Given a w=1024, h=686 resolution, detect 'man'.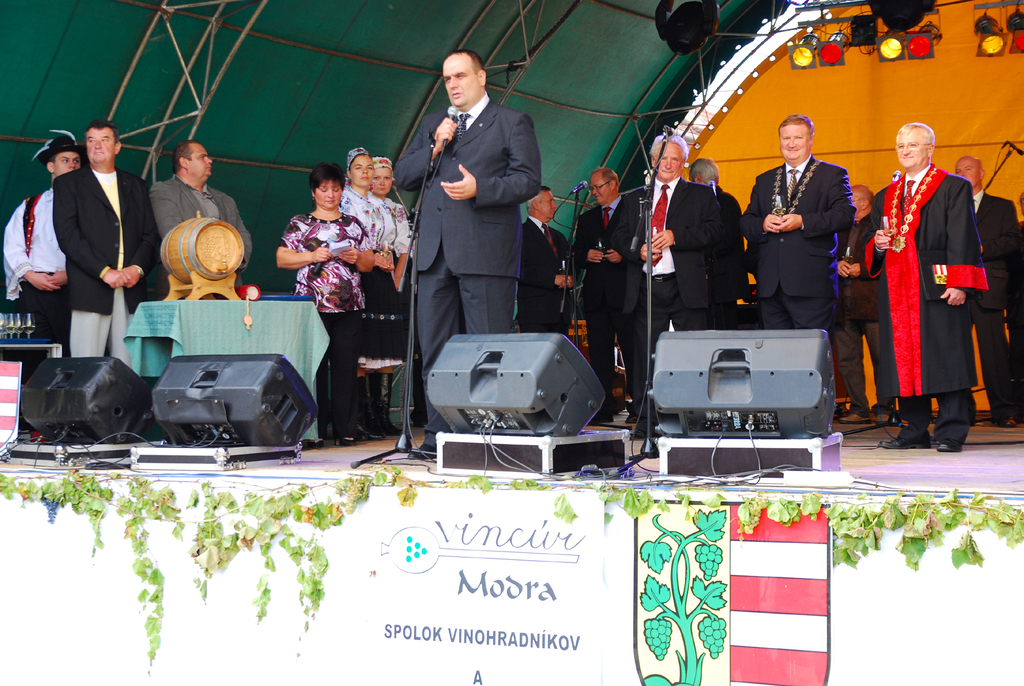
<region>748, 116, 855, 421</region>.
